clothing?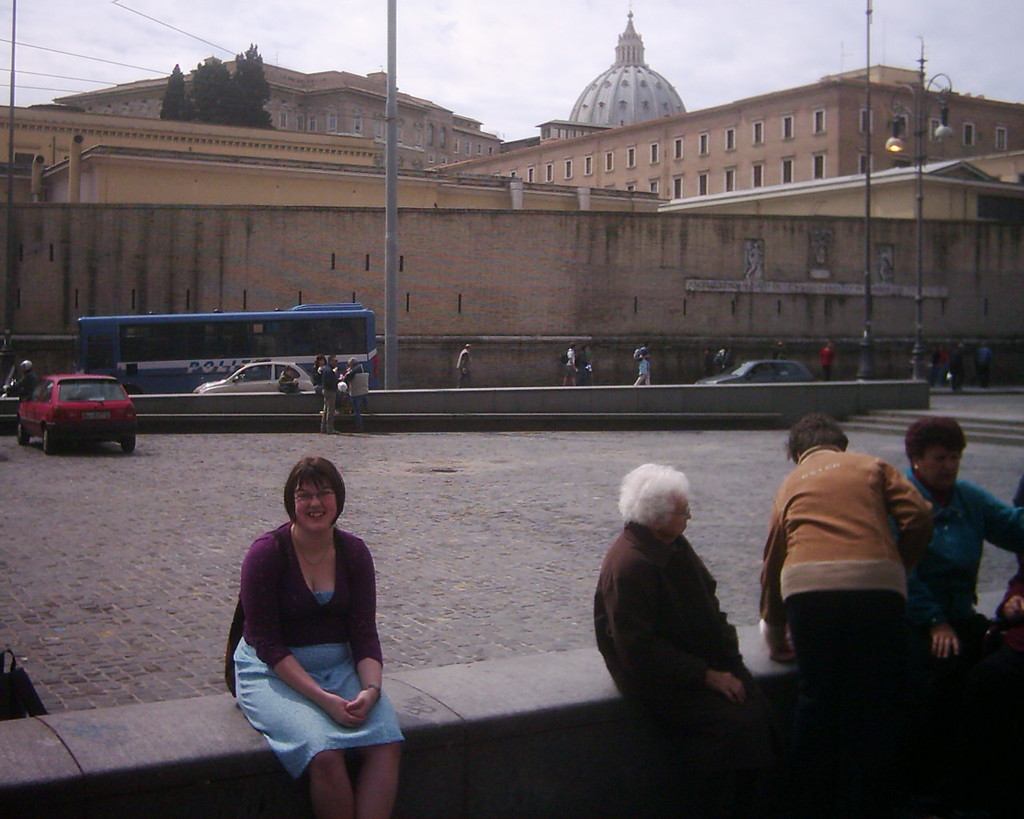
(630,345,650,388)
